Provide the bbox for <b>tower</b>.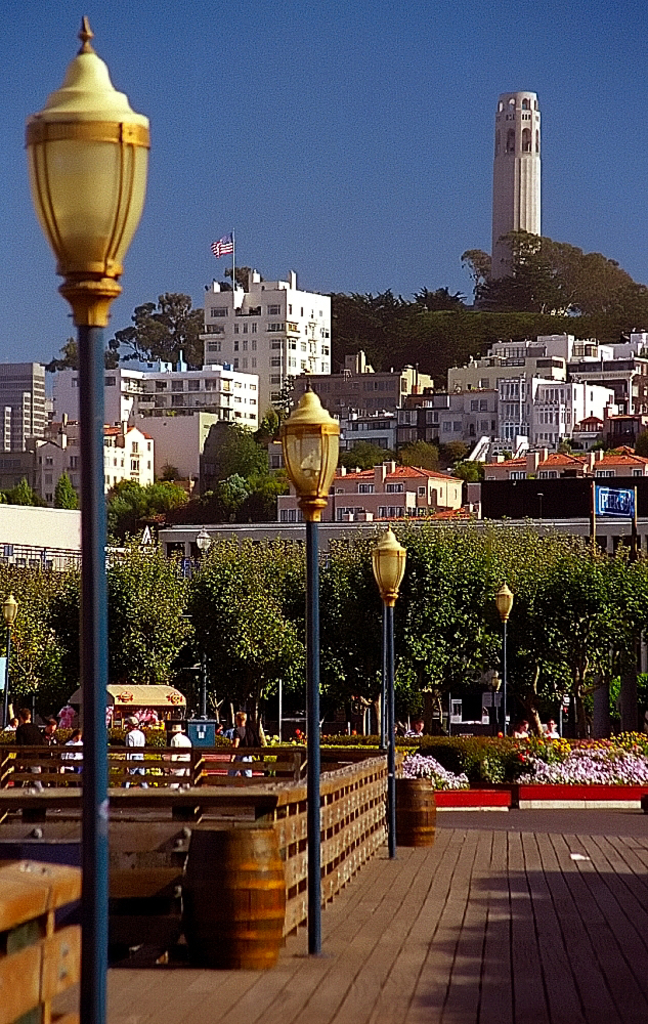
select_region(469, 51, 578, 282).
